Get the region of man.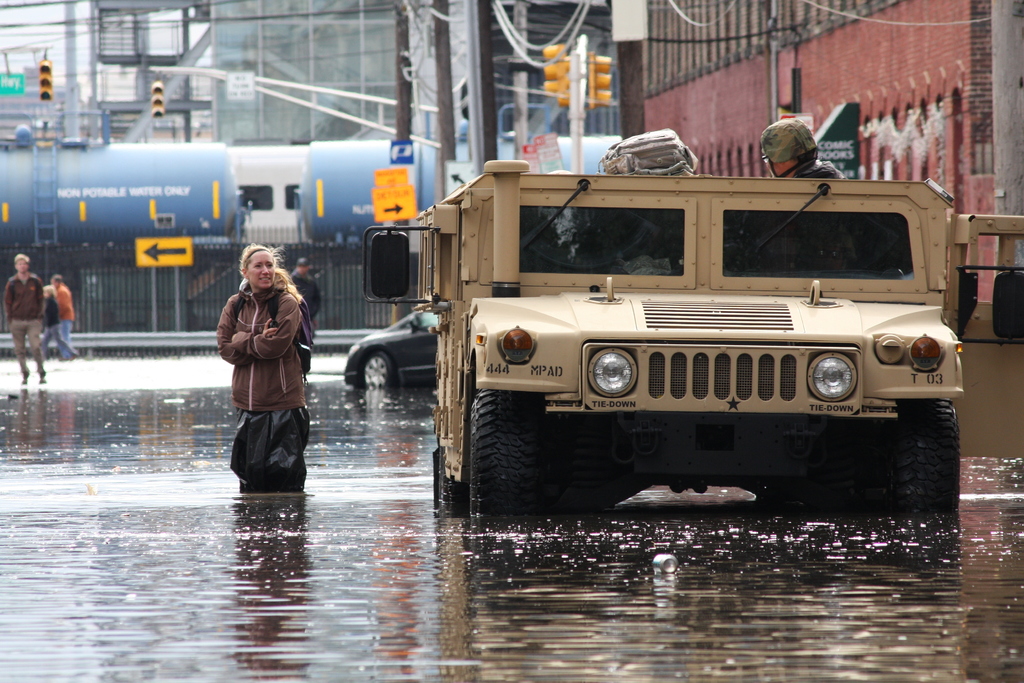
<region>4, 252, 44, 382</region>.
